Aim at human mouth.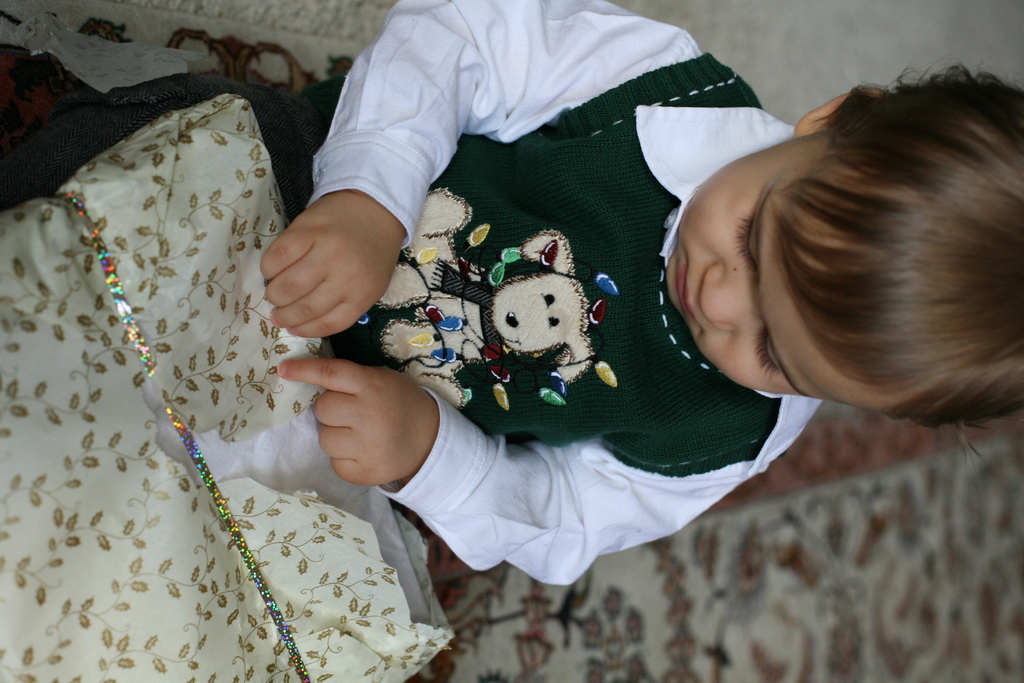
Aimed at [left=673, top=259, right=698, bottom=332].
